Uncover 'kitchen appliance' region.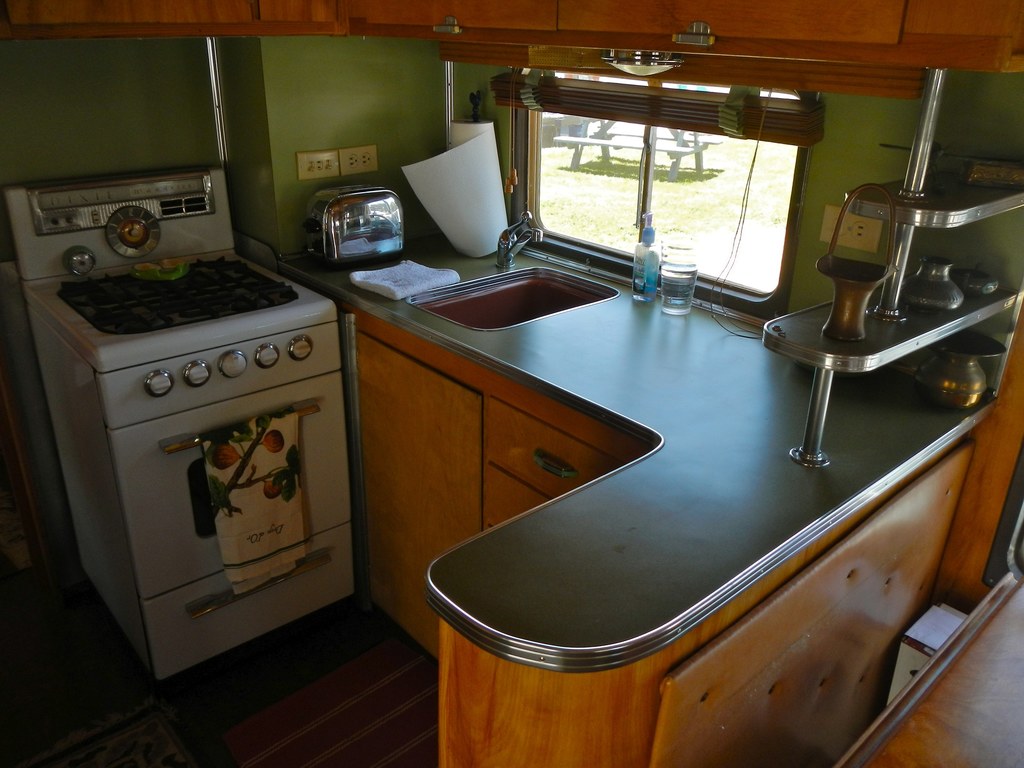
Uncovered: Rect(305, 186, 408, 265).
